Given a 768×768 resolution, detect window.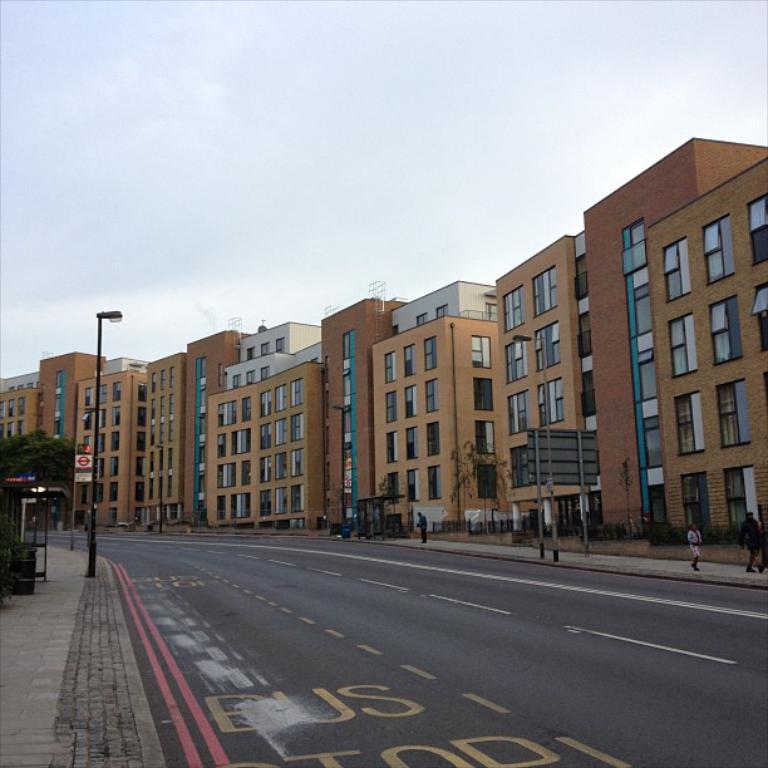
{"left": 213, "top": 400, "right": 232, "bottom": 424}.
